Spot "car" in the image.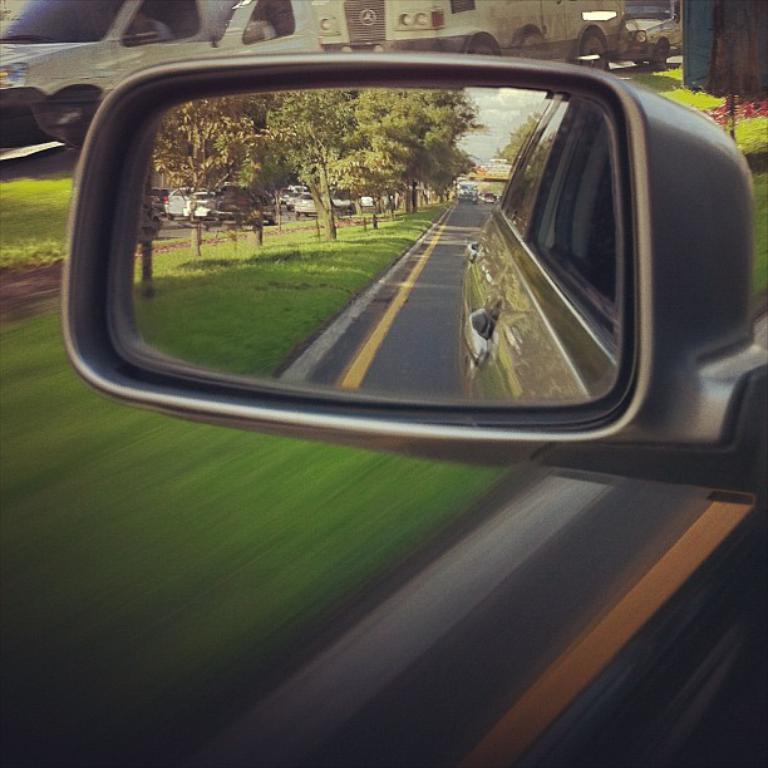
"car" found at bbox=[61, 50, 767, 509].
